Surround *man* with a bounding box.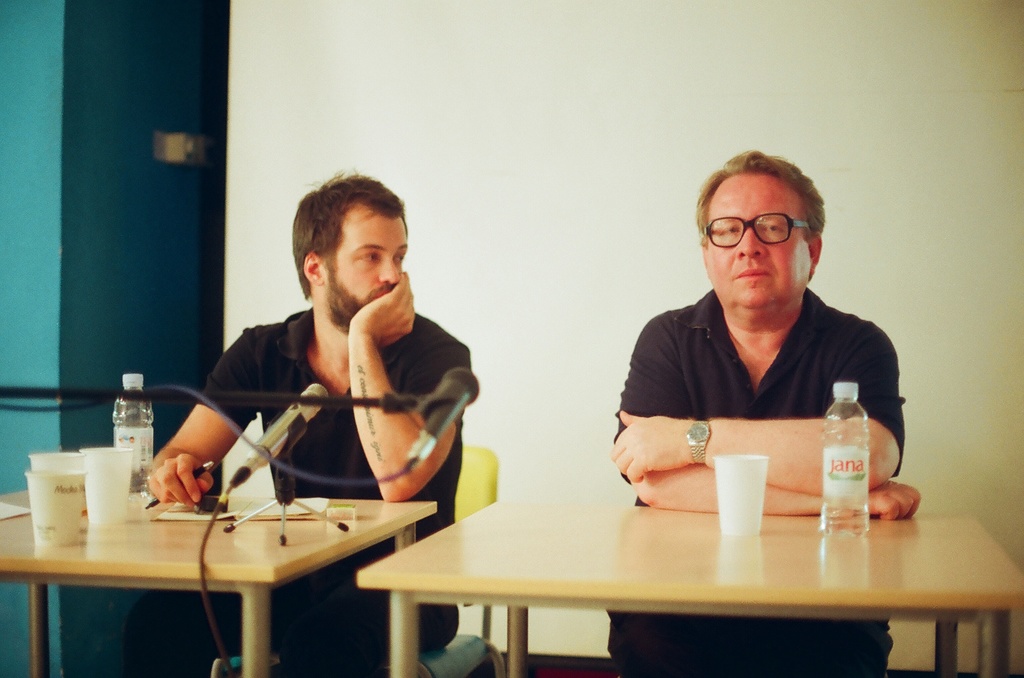
l=607, t=153, r=923, b=677.
